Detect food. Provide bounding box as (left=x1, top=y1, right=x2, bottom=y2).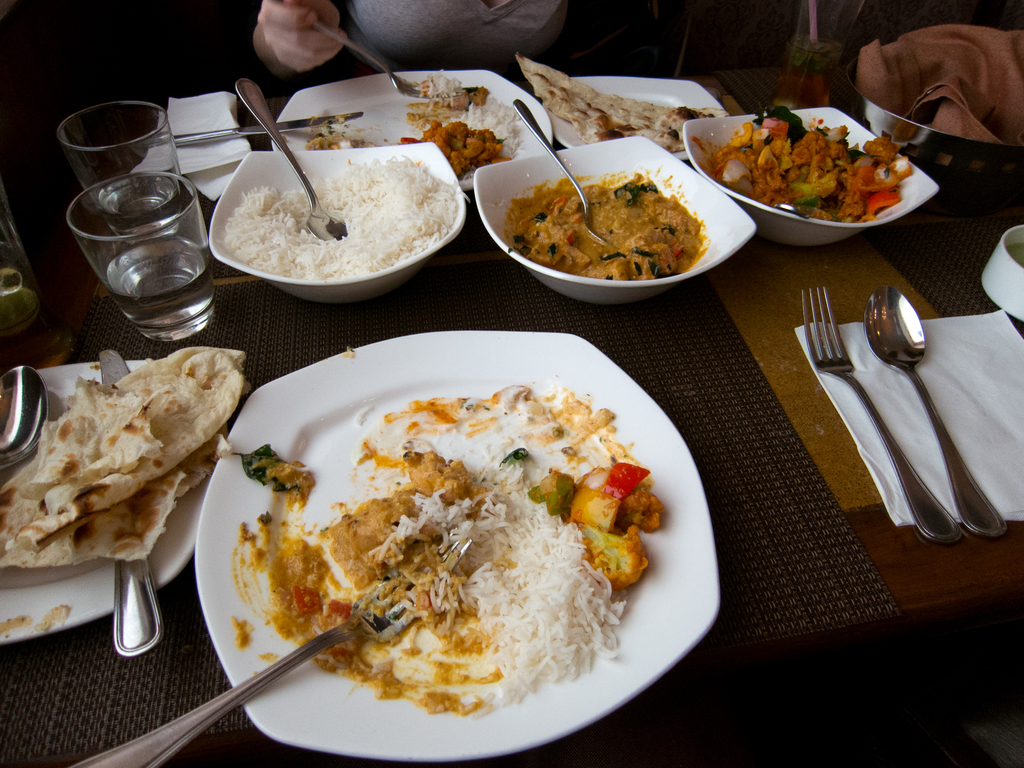
(left=397, top=70, right=522, bottom=180).
